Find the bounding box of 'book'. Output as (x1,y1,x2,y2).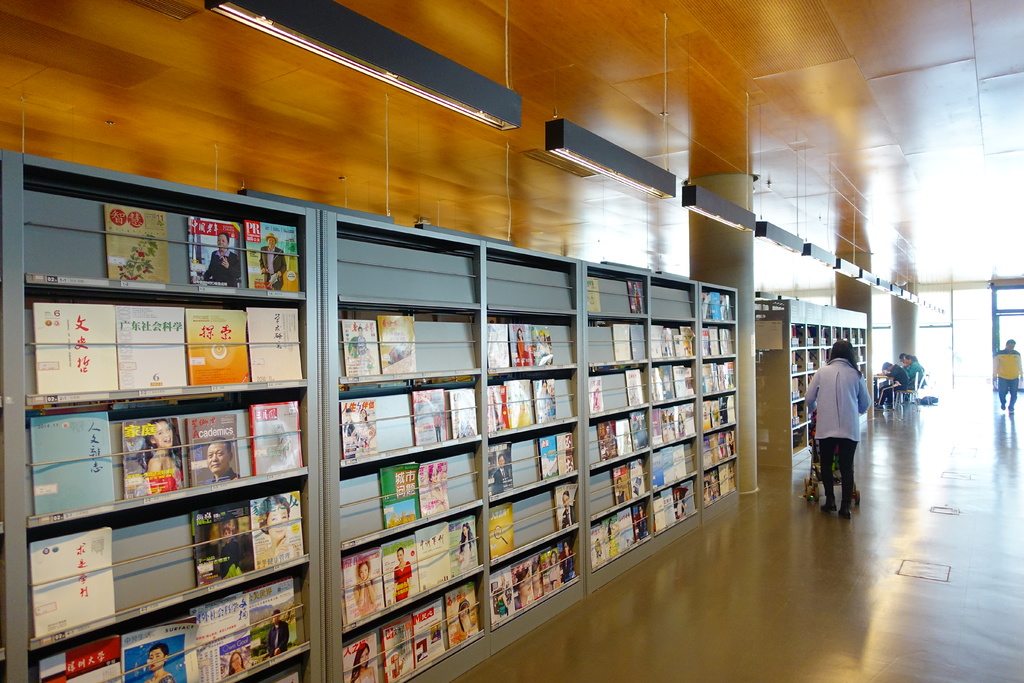
(420,458,451,522).
